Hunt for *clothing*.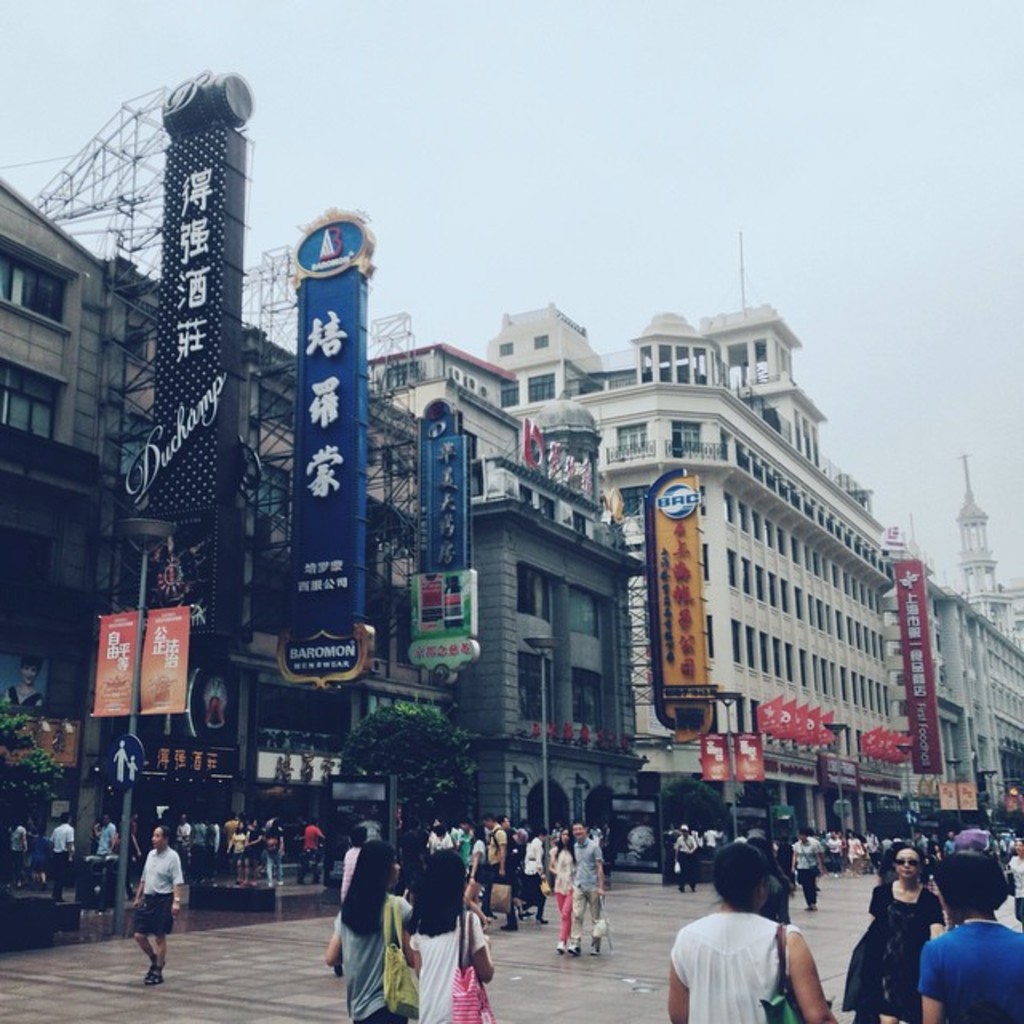
Hunted down at Rect(866, 877, 947, 1022).
